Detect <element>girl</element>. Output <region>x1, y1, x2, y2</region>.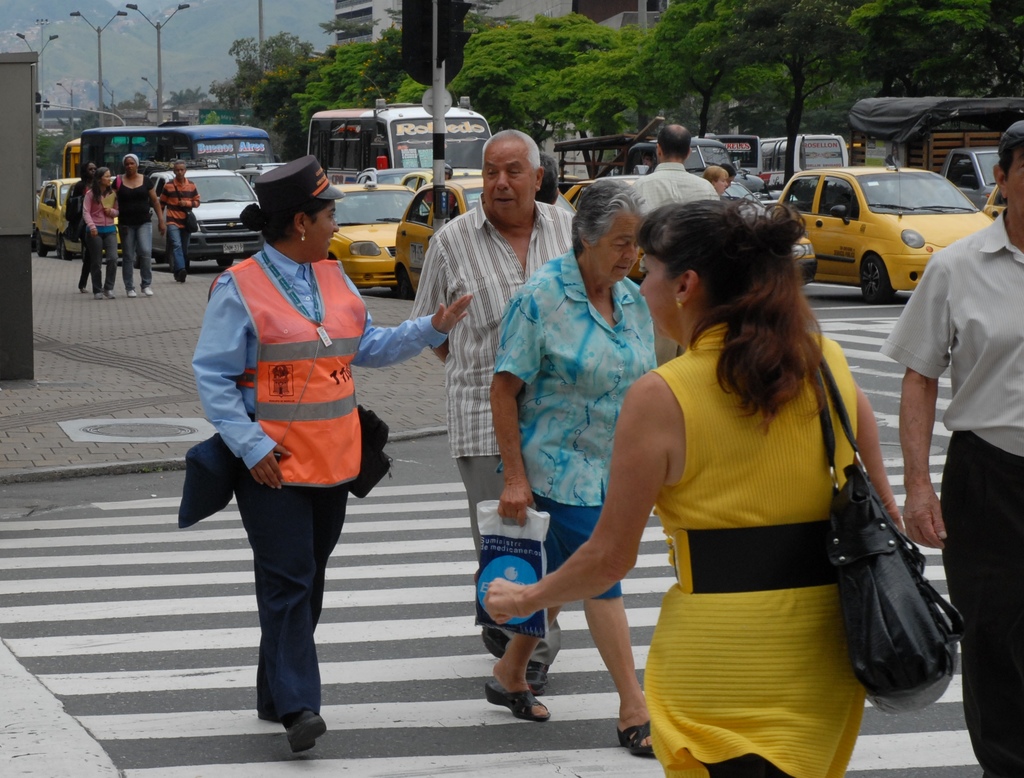
<region>112, 147, 173, 302</region>.
